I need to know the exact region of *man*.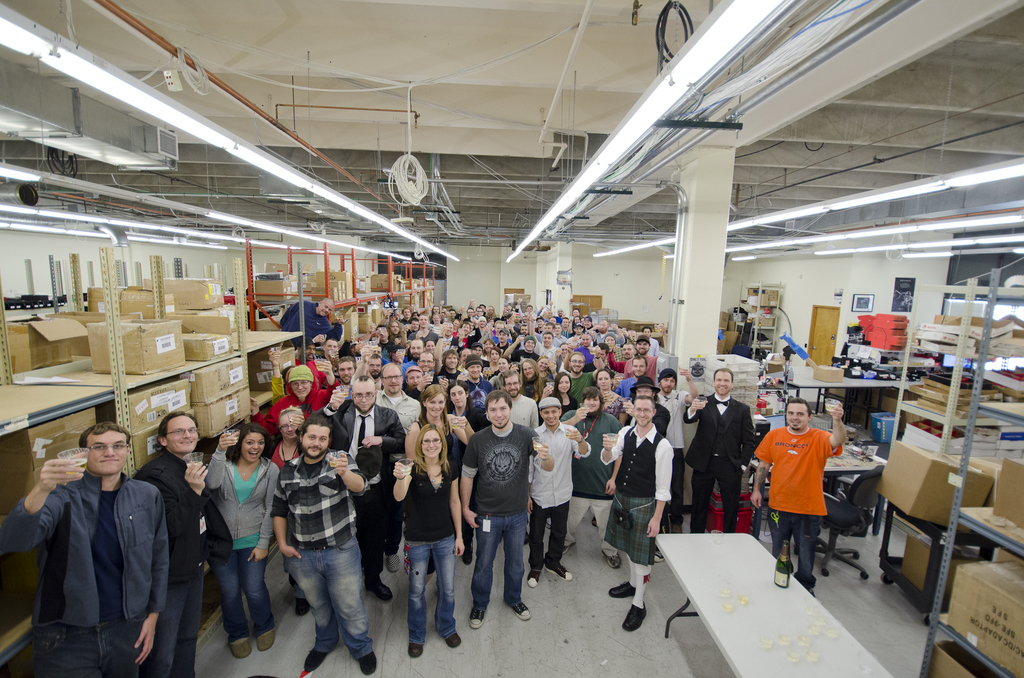
Region: crop(413, 348, 435, 370).
